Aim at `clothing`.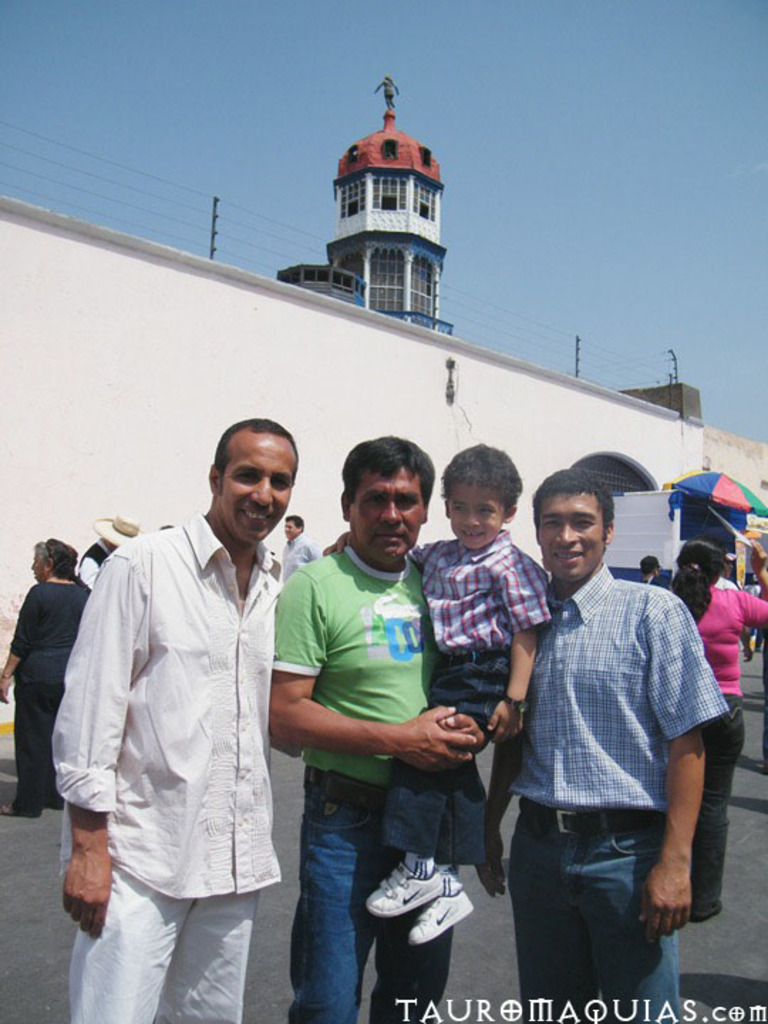
Aimed at select_region(501, 553, 740, 1023).
